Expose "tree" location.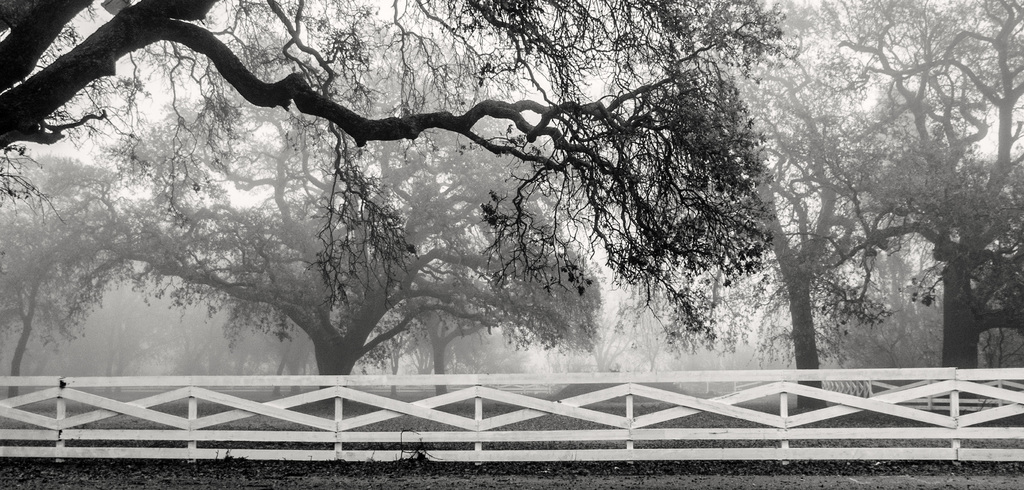
Exposed at bbox=[677, 70, 986, 387].
